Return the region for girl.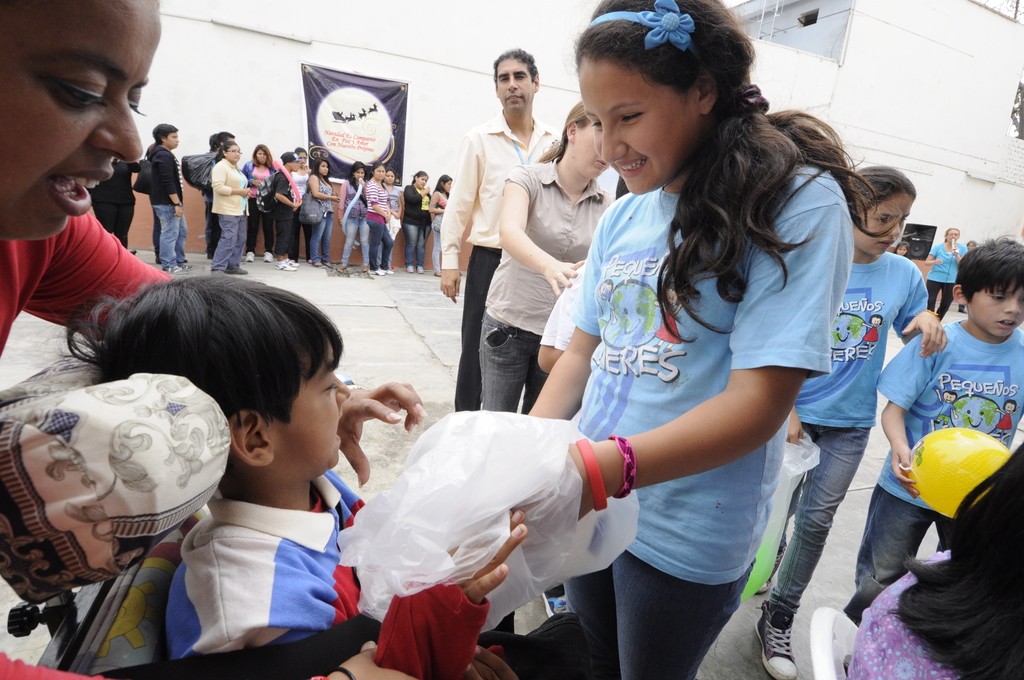
521 0 854 676.
